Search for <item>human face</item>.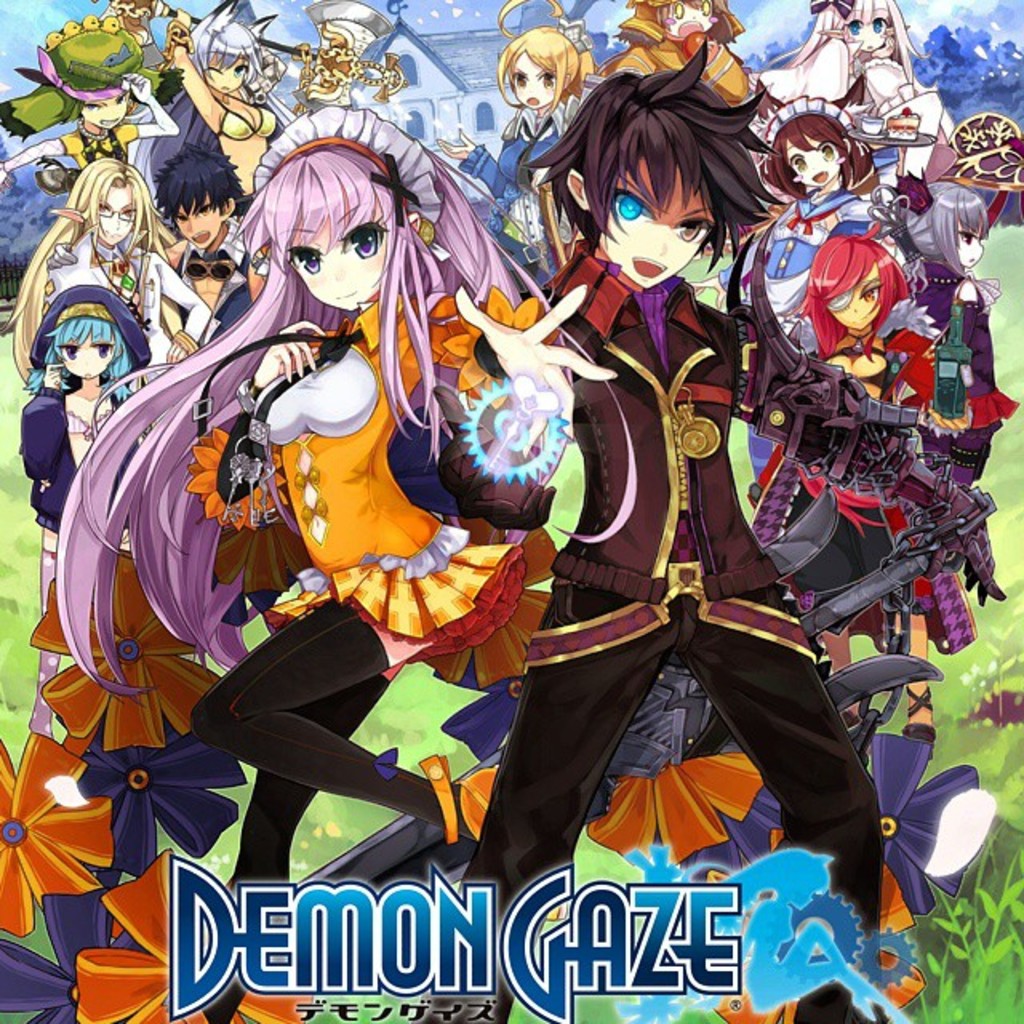
Found at x1=173, y1=195, x2=222, y2=243.
